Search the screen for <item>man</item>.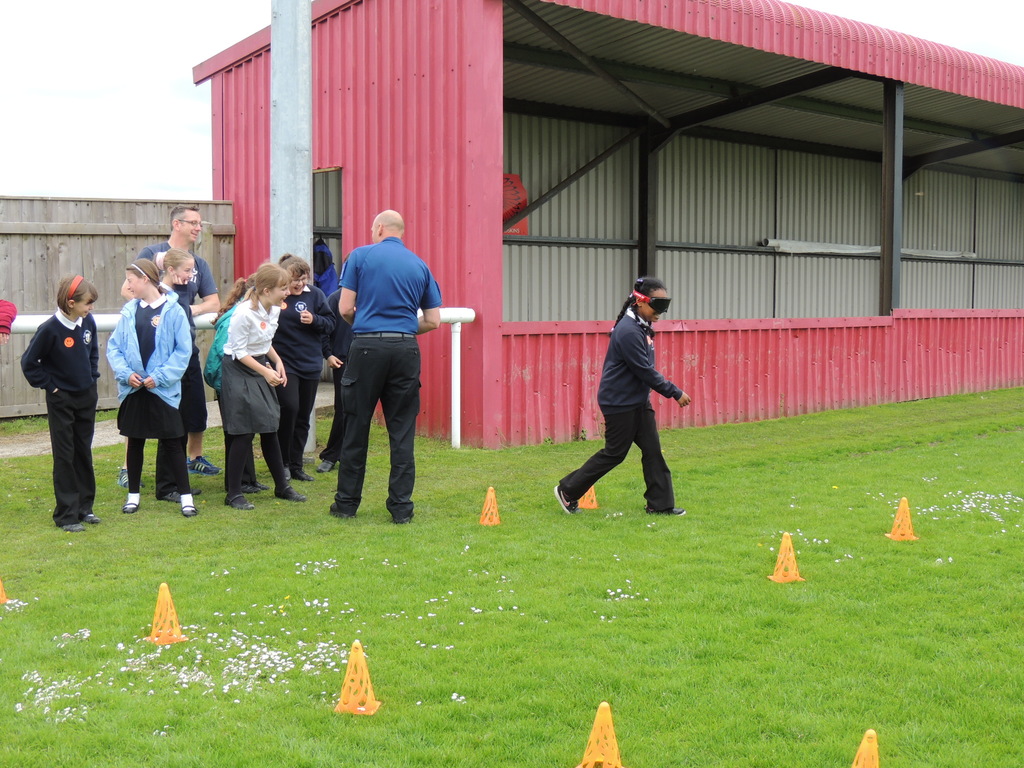
Found at 321 207 443 531.
